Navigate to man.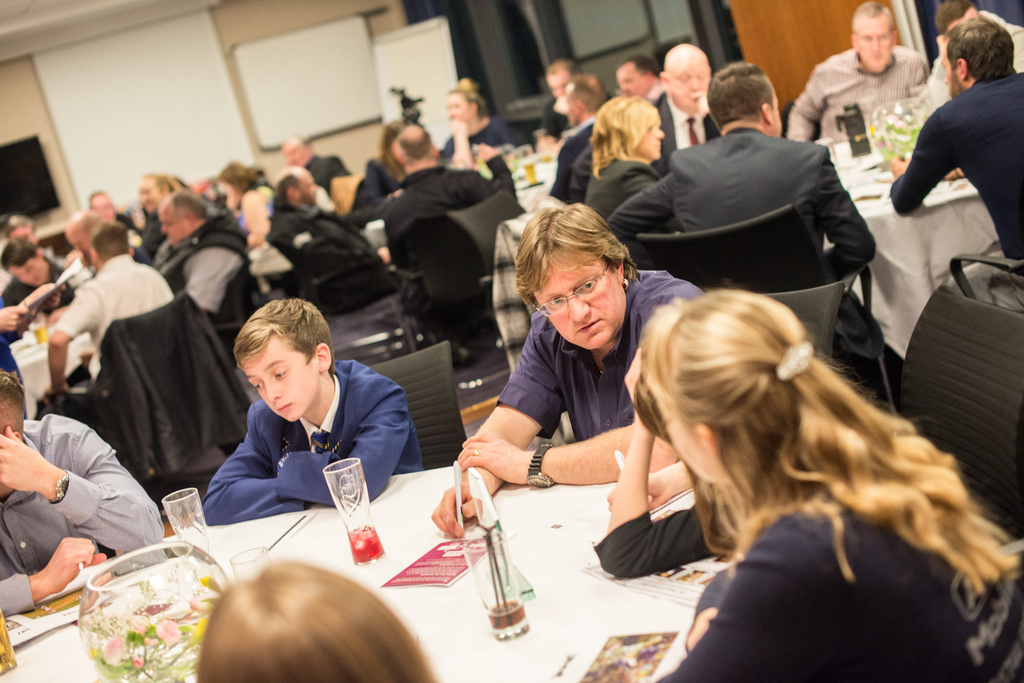
Navigation target: Rect(44, 218, 170, 396).
